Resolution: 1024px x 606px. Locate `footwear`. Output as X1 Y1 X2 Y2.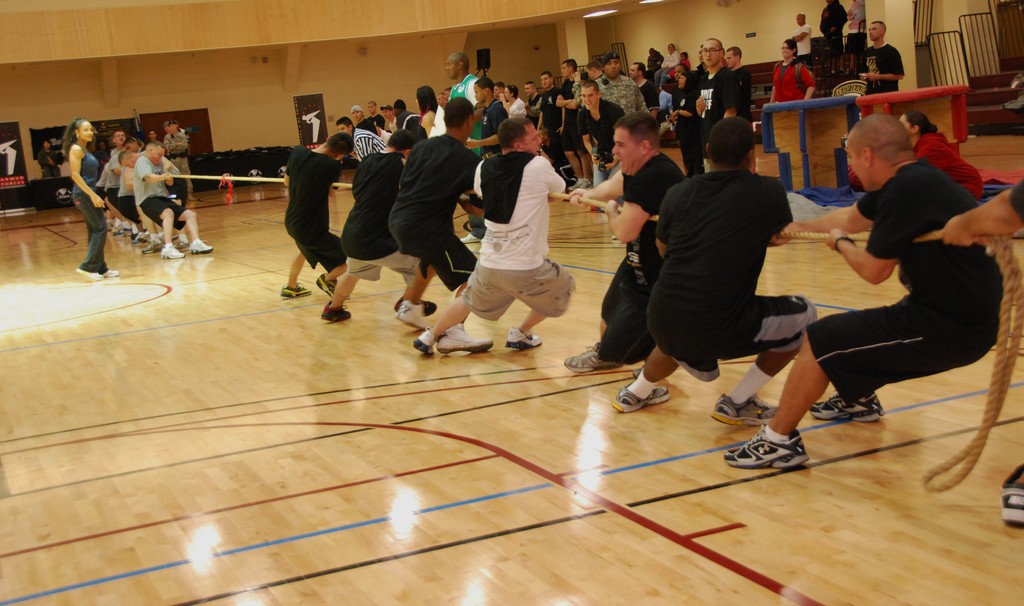
634 367 644 383.
